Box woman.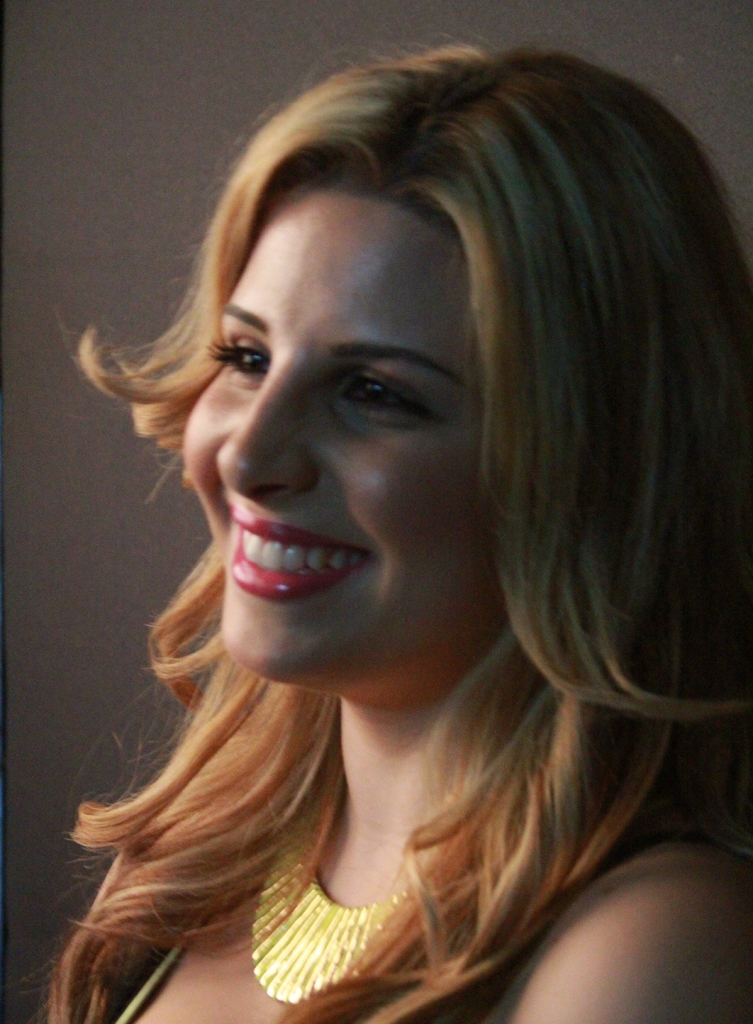
bbox(45, 48, 752, 1023).
